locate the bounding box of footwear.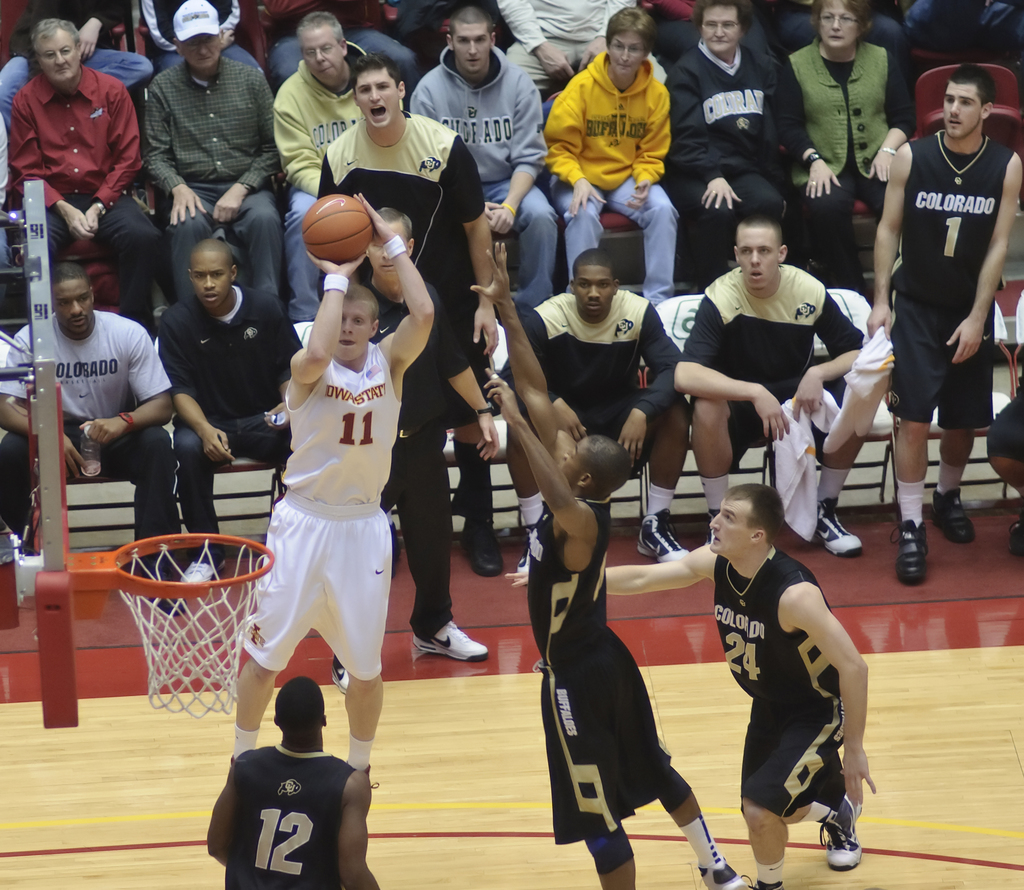
Bounding box: [left=464, top=522, right=506, bottom=577].
